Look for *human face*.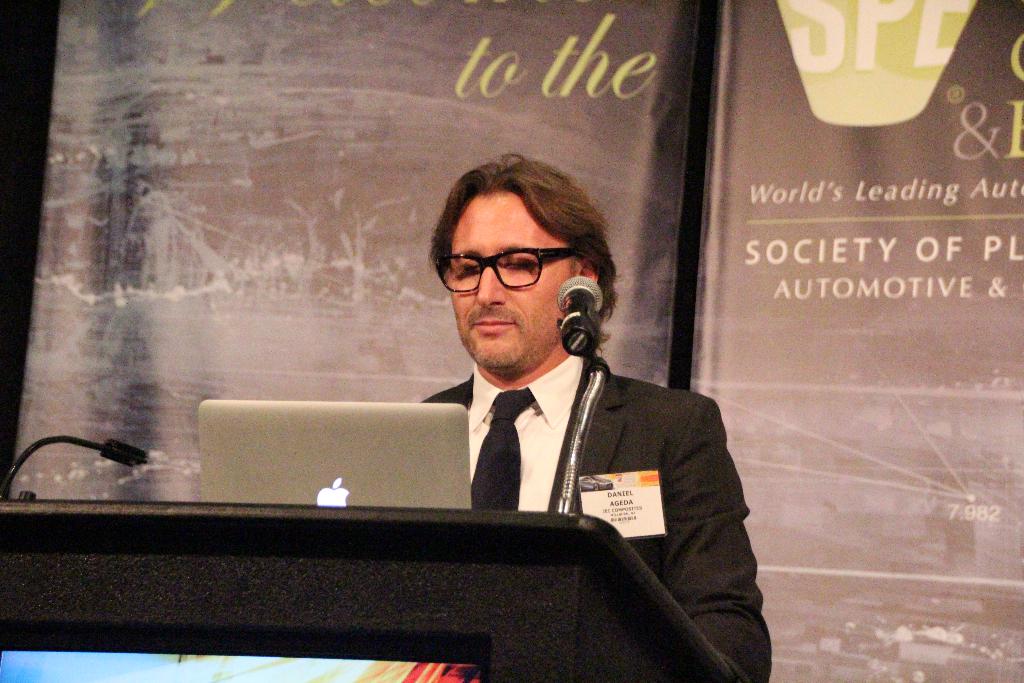
Found: left=435, top=189, right=575, bottom=370.
